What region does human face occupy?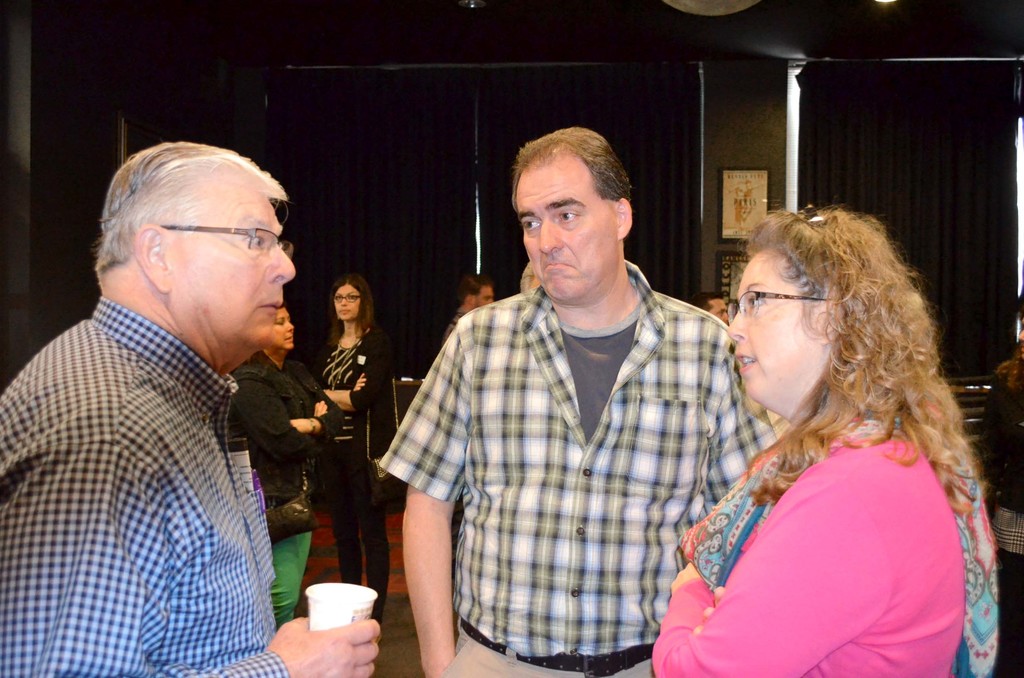
select_region(184, 208, 290, 336).
